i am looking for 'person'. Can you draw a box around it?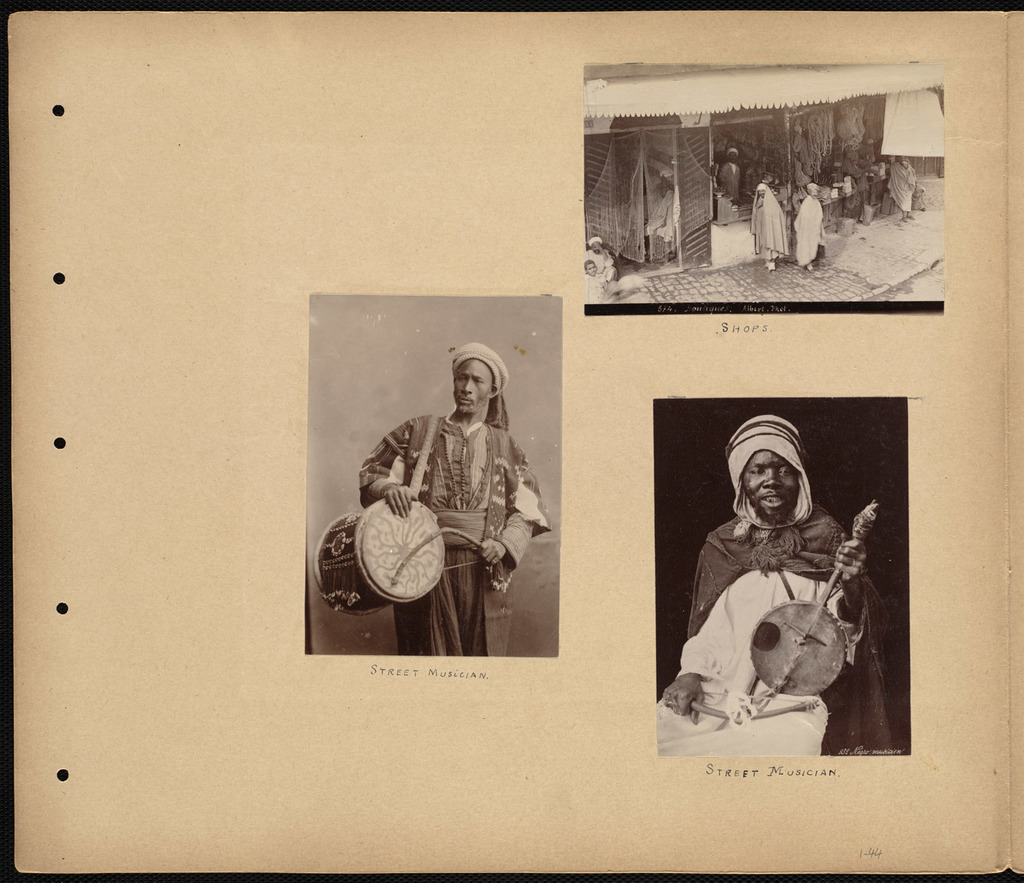
Sure, the bounding box is 578, 232, 621, 287.
